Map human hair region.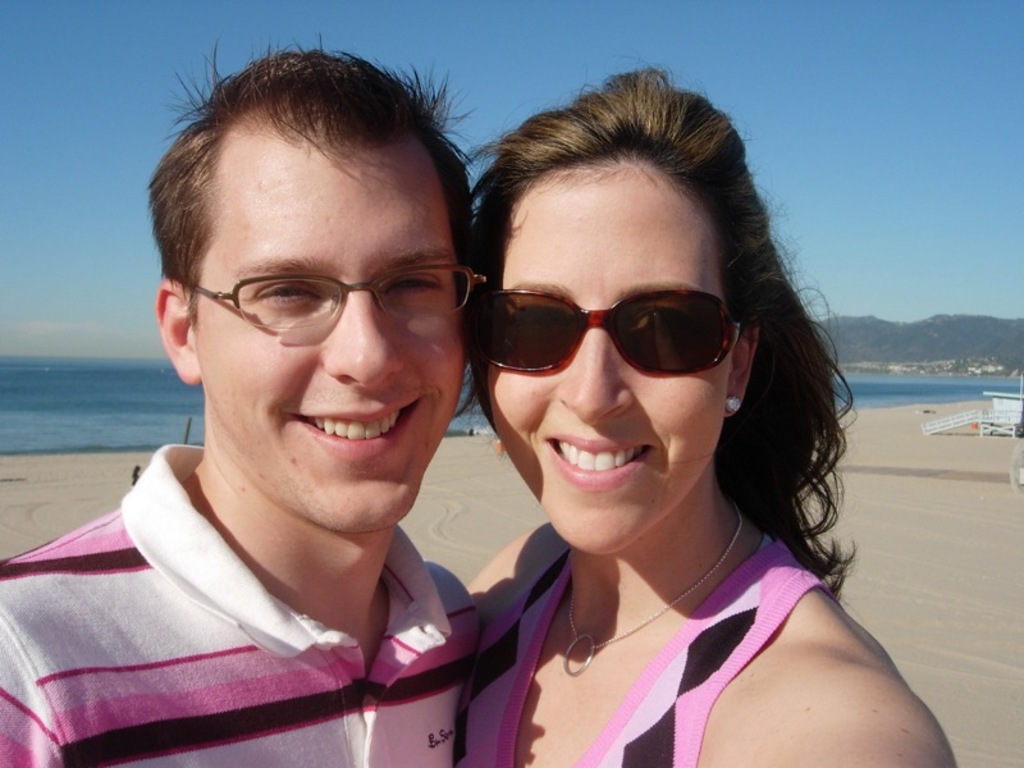
Mapped to box=[454, 64, 864, 611].
